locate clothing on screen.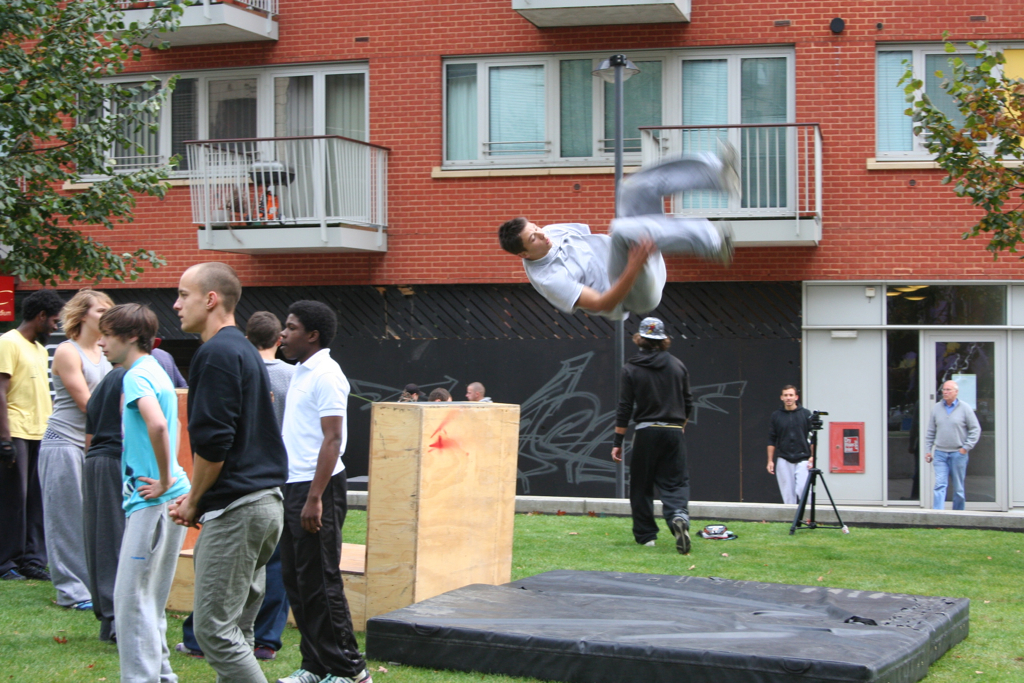
On screen at rect(0, 332, 62, 568).
